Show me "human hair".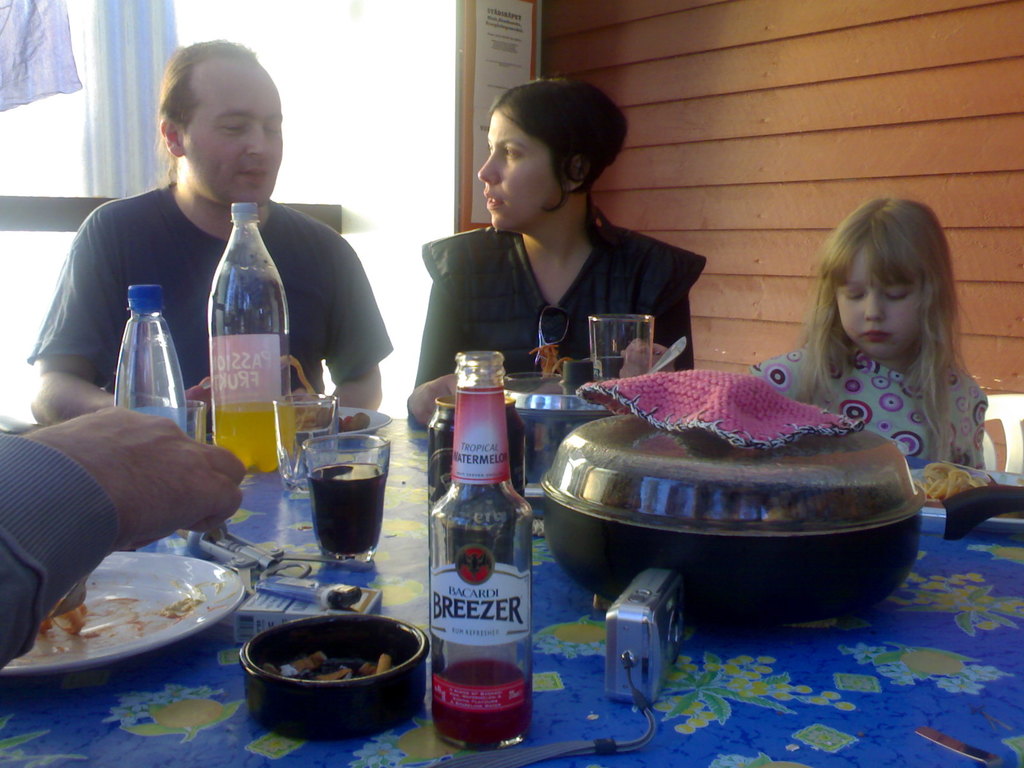
"human hair" is here: bbox(143, 35, 258, 191).
